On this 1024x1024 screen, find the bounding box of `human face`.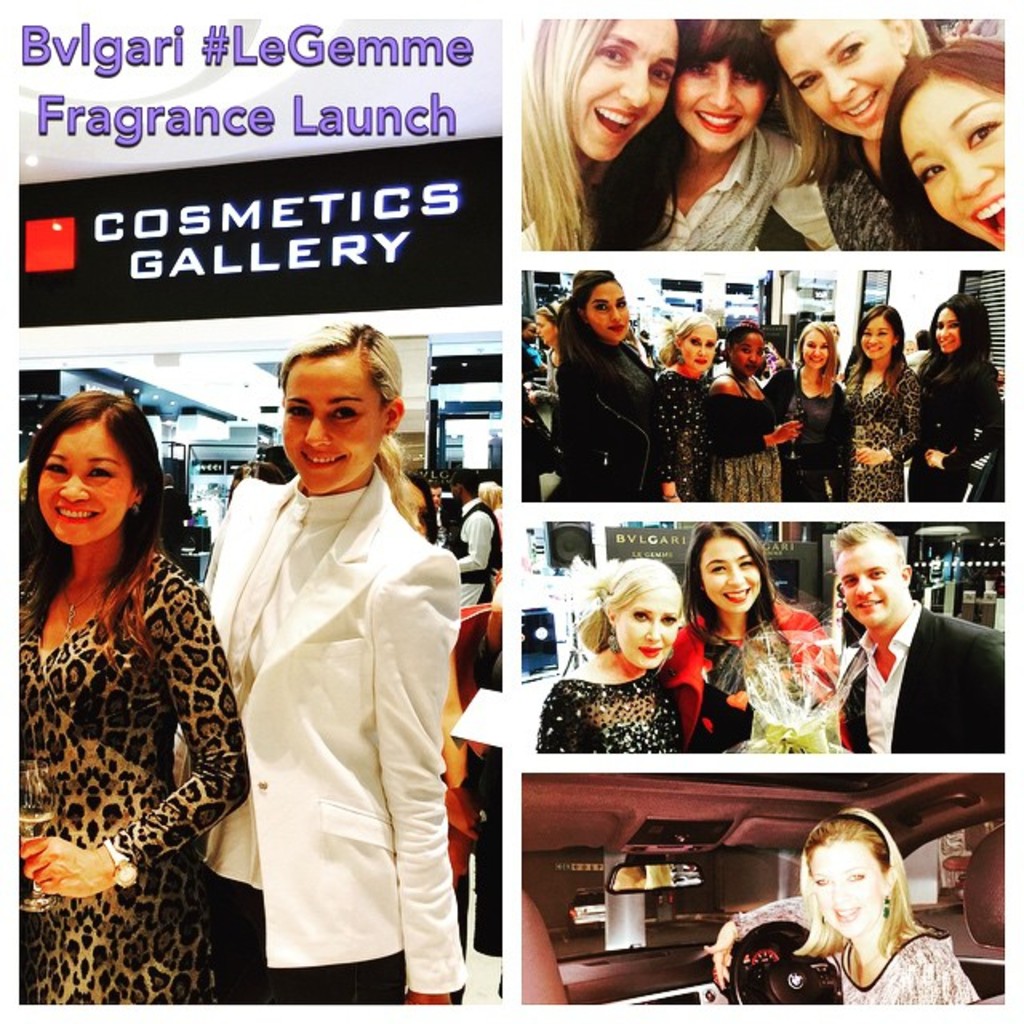
Bounding box: 683 325 717 371.
